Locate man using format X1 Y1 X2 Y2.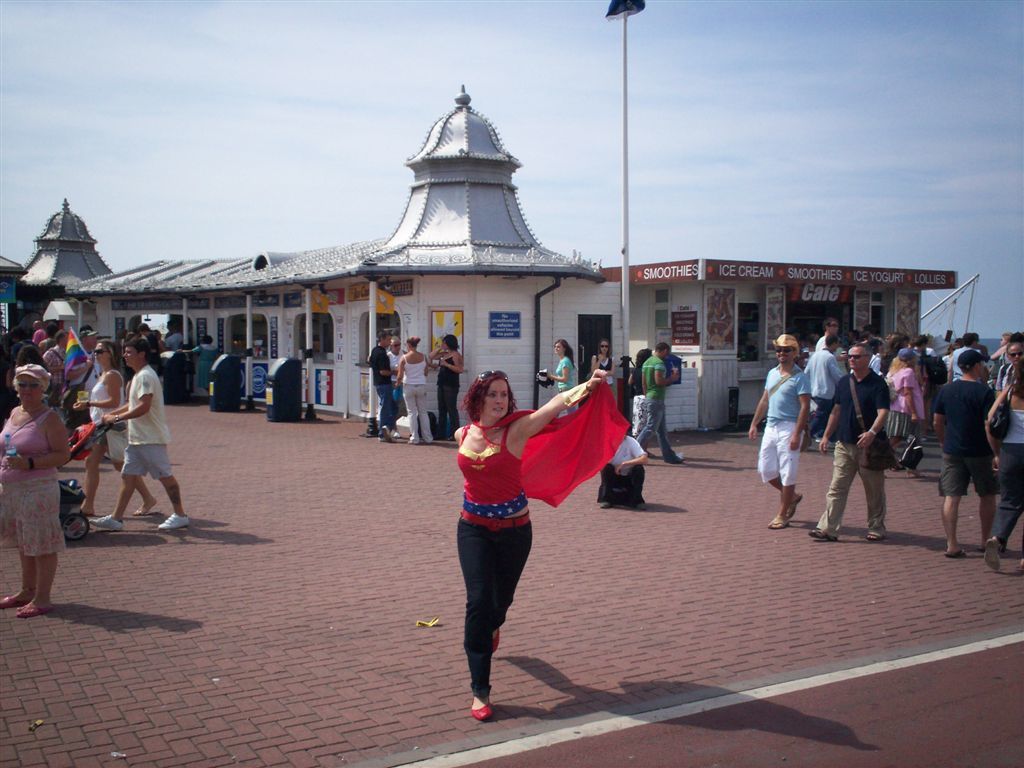
931 333 1016 570.
